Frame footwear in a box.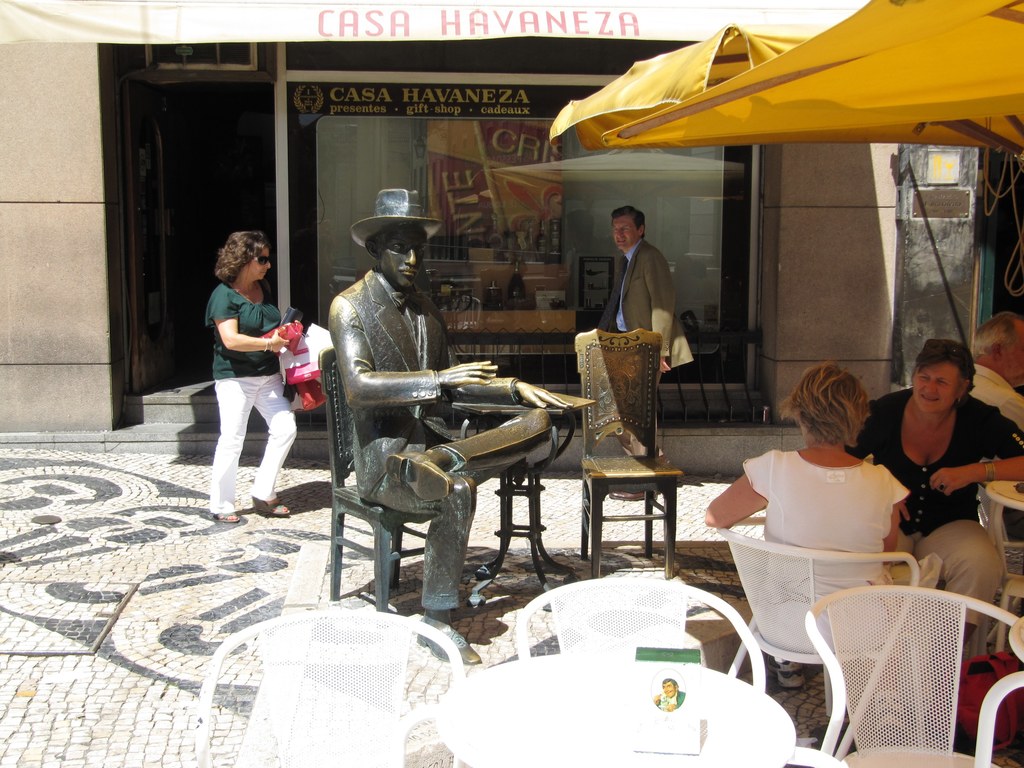
rect(763, 653, 812, 693).
